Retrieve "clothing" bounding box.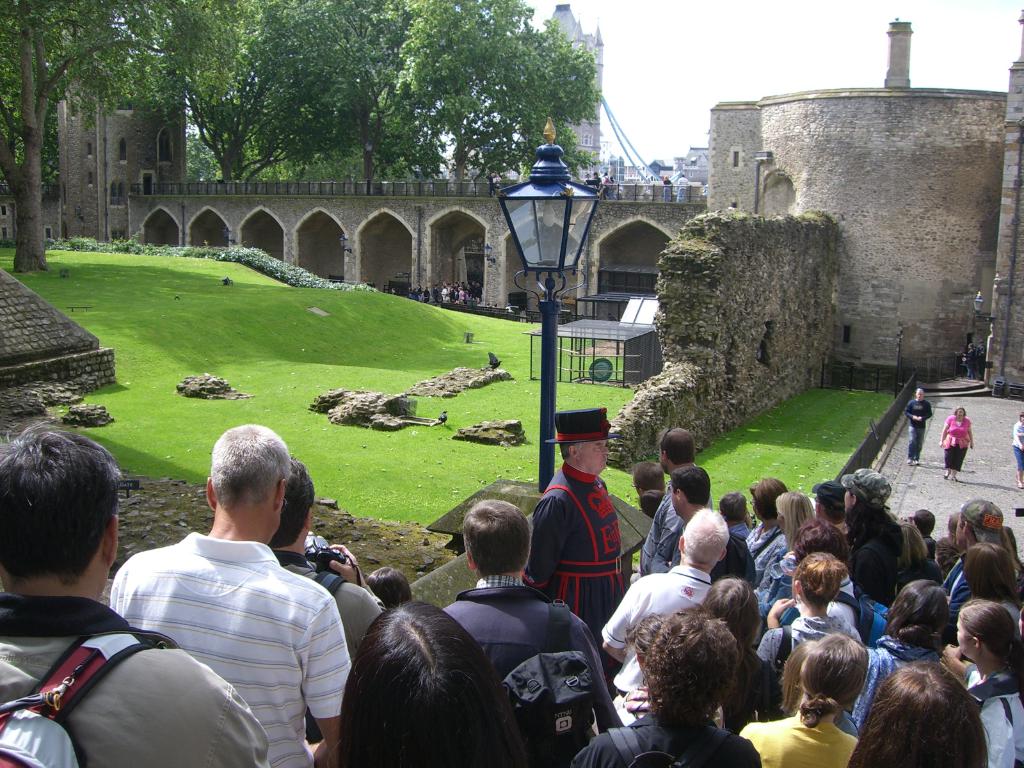
Bounding box: pyautogui.locateOnScreen(677, 176, 690, 198).
